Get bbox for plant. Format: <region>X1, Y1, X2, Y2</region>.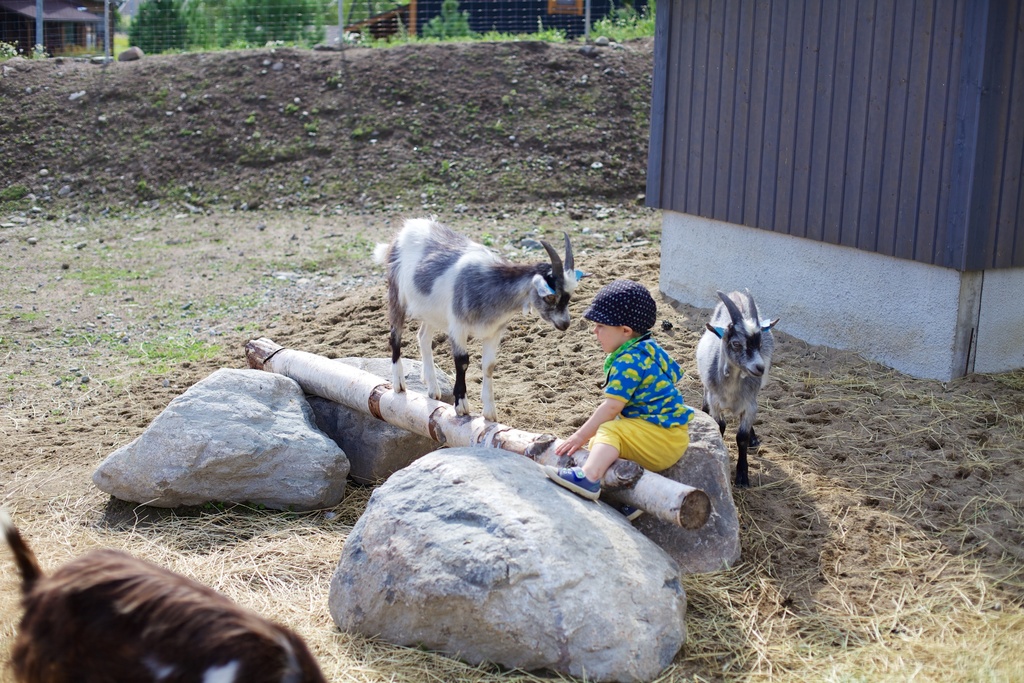
<region>0, 169, 33, 210</region>.
